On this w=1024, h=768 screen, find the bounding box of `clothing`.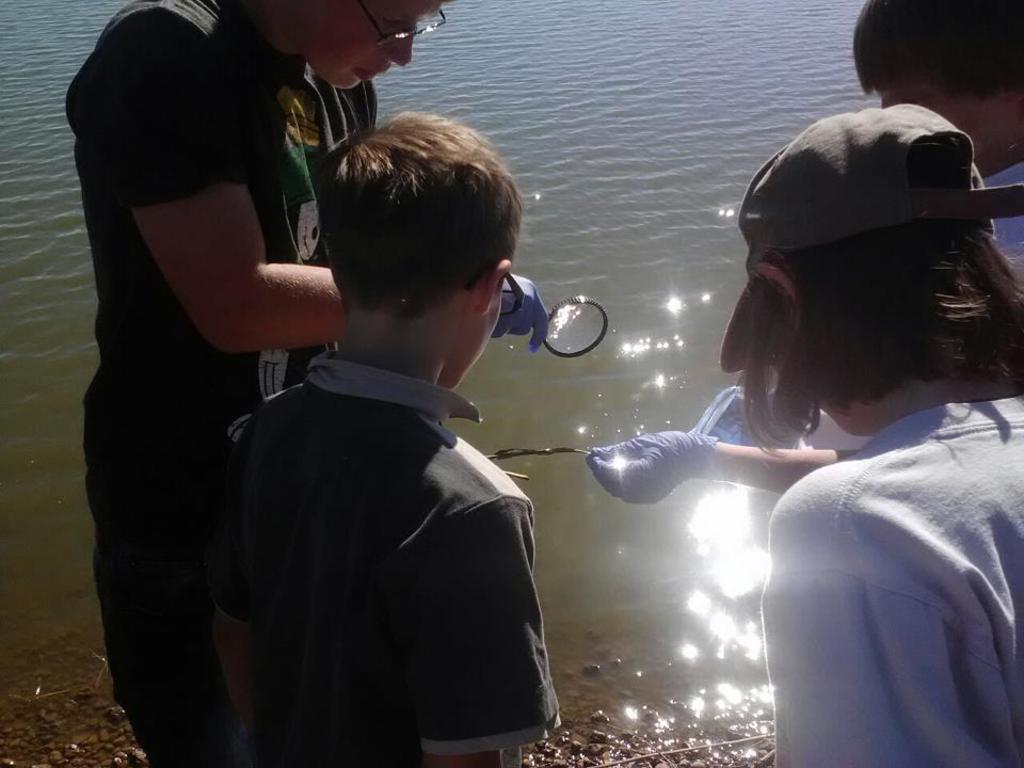
Bounding box: bbox(761, 388, 1022, 767).
